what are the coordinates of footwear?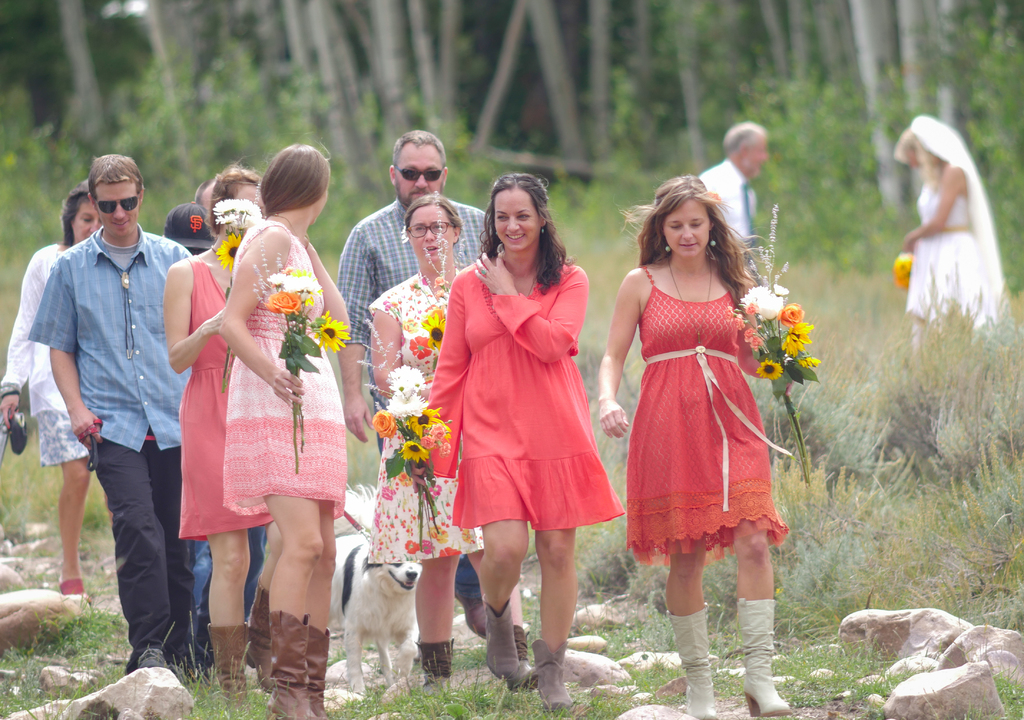
Rect(484, 596, 516, 679).
